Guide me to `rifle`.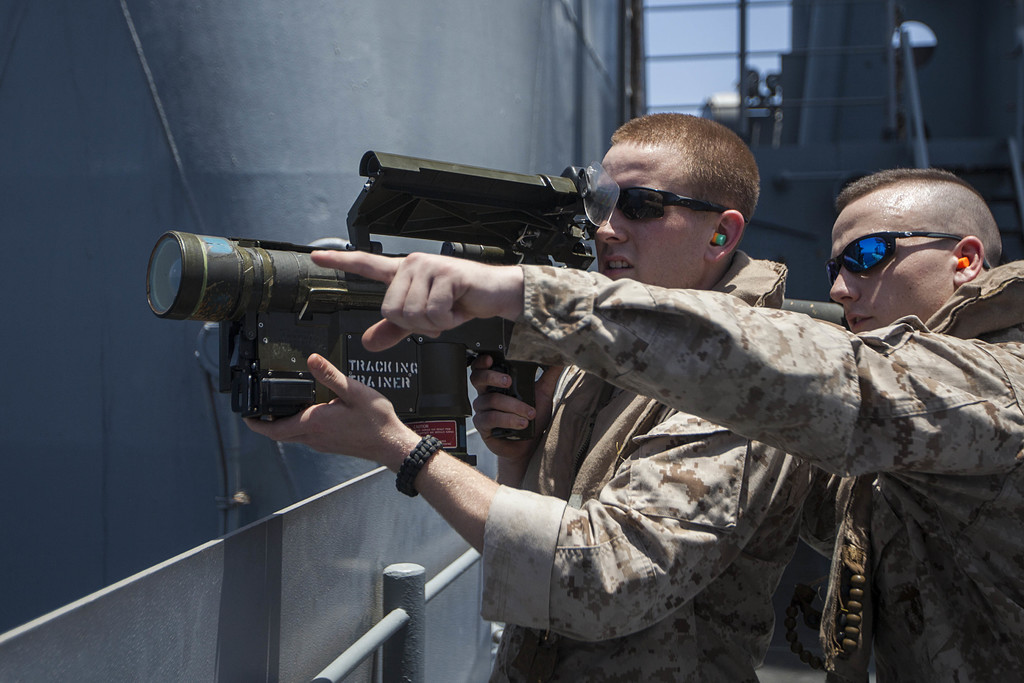
Guidance: detection(145, 149, 621, 472).
